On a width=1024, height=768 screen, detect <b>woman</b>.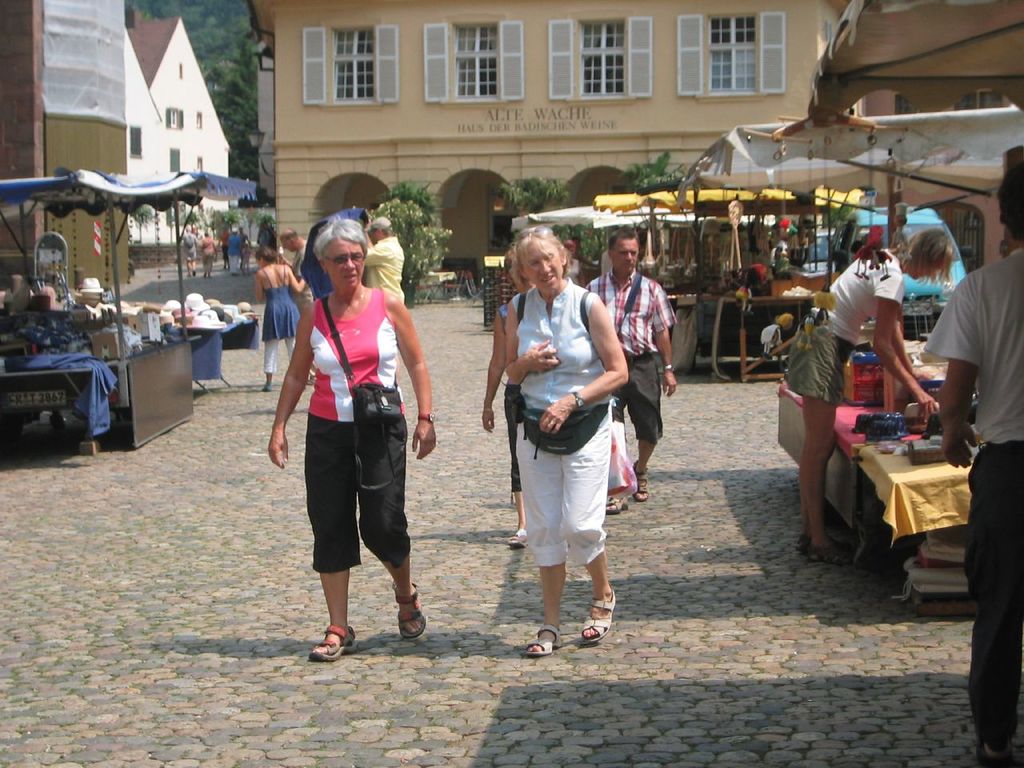
[783,220,951,567].
